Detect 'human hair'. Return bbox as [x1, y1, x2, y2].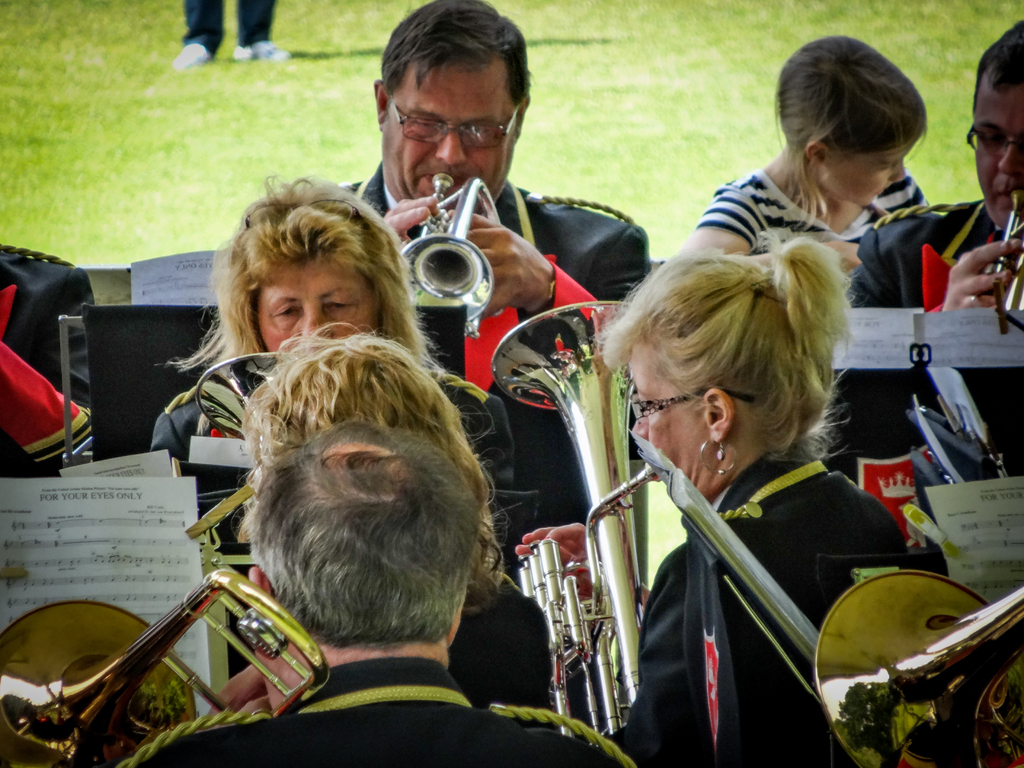
[769, 31, 931, 233].
